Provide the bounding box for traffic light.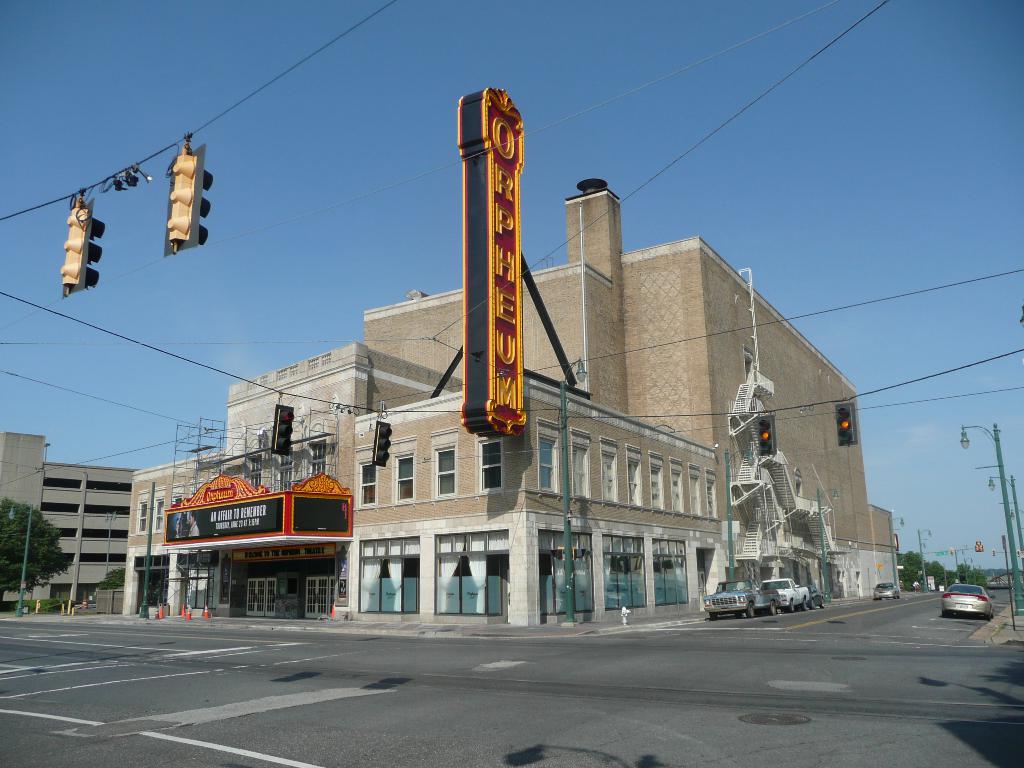
[755,415,776,455].
